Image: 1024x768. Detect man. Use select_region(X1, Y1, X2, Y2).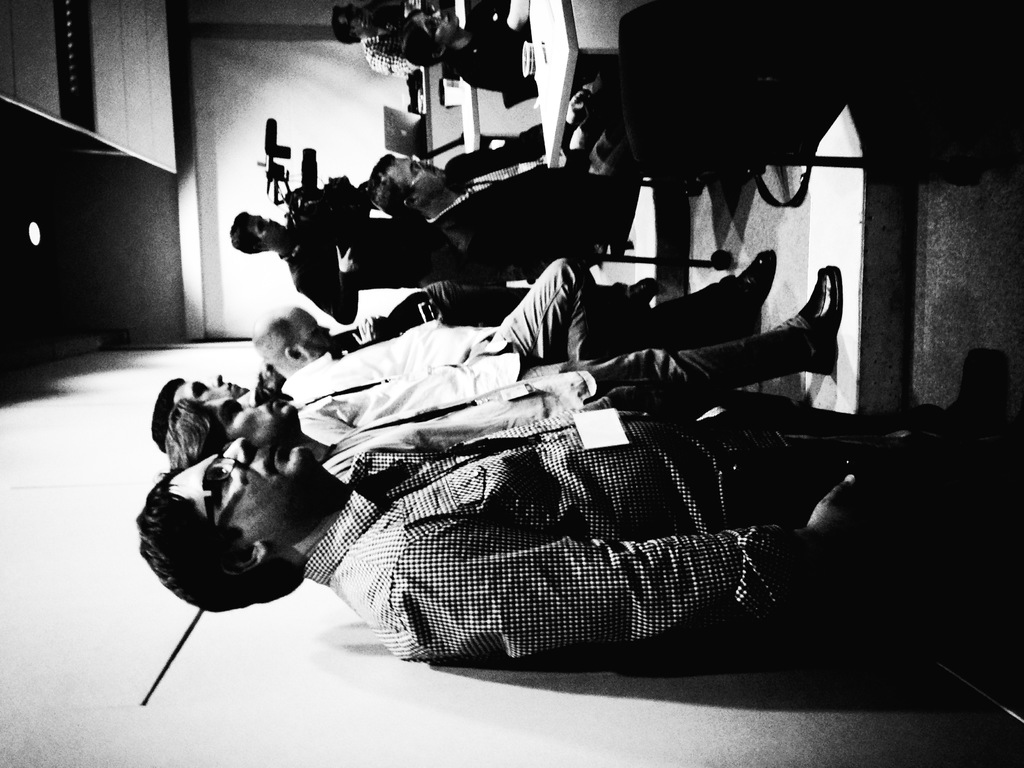
select_region(144, 257, 838, 430).
